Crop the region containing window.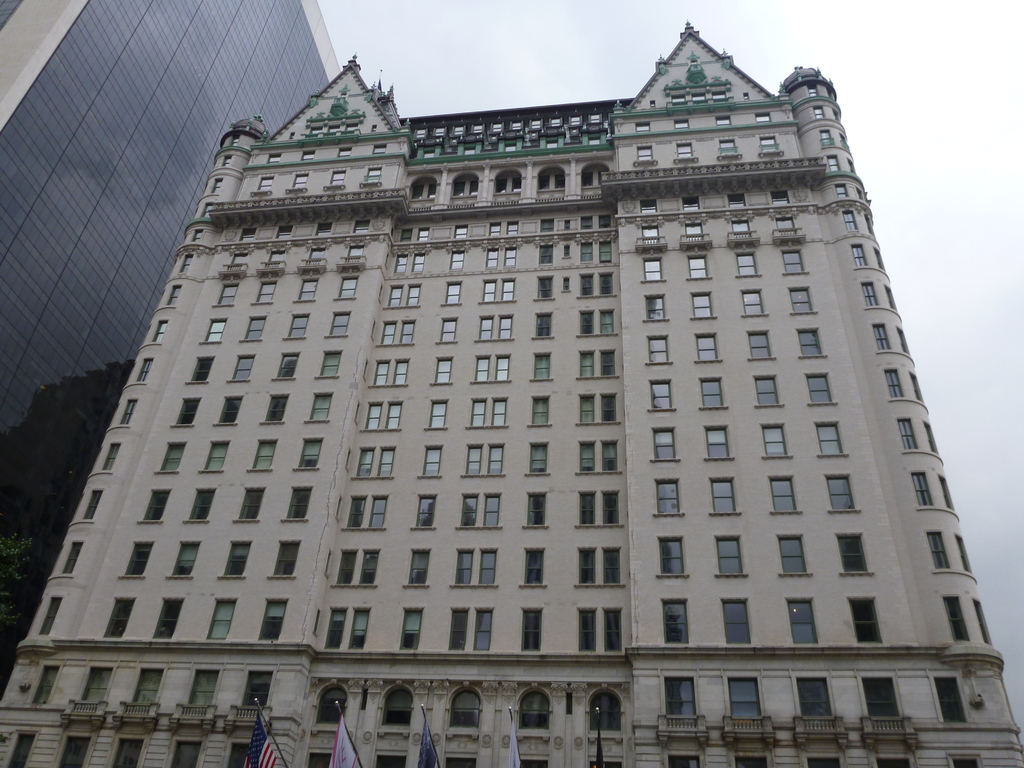
Crop region: 573/488/598/528.
